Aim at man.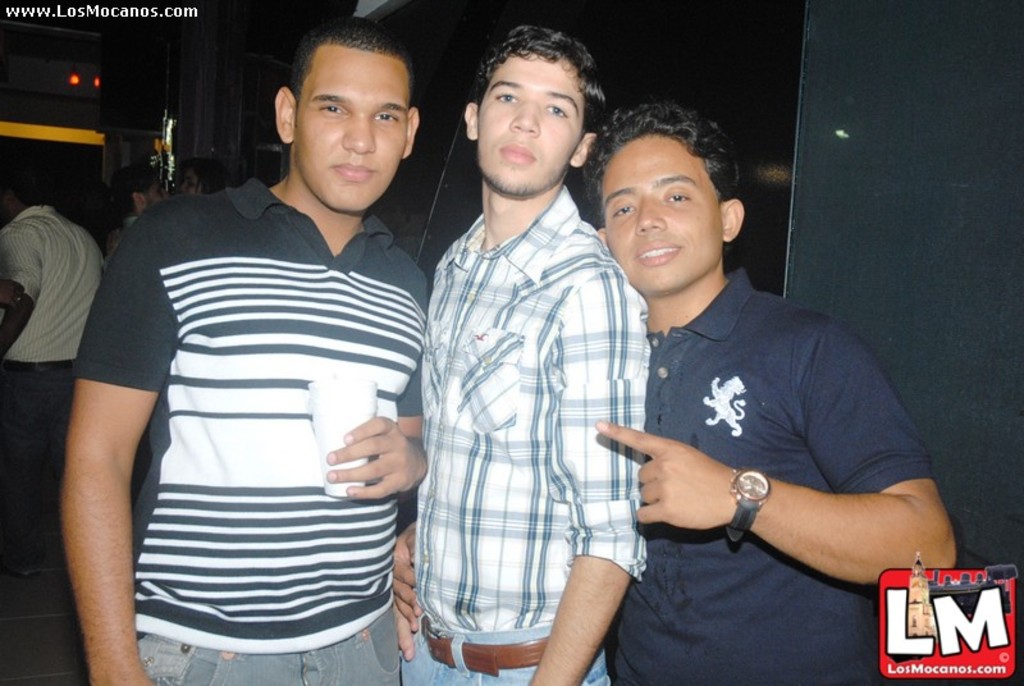
Aimed at pyautogui.locateOnScreen(387, 9, 664, 685).
